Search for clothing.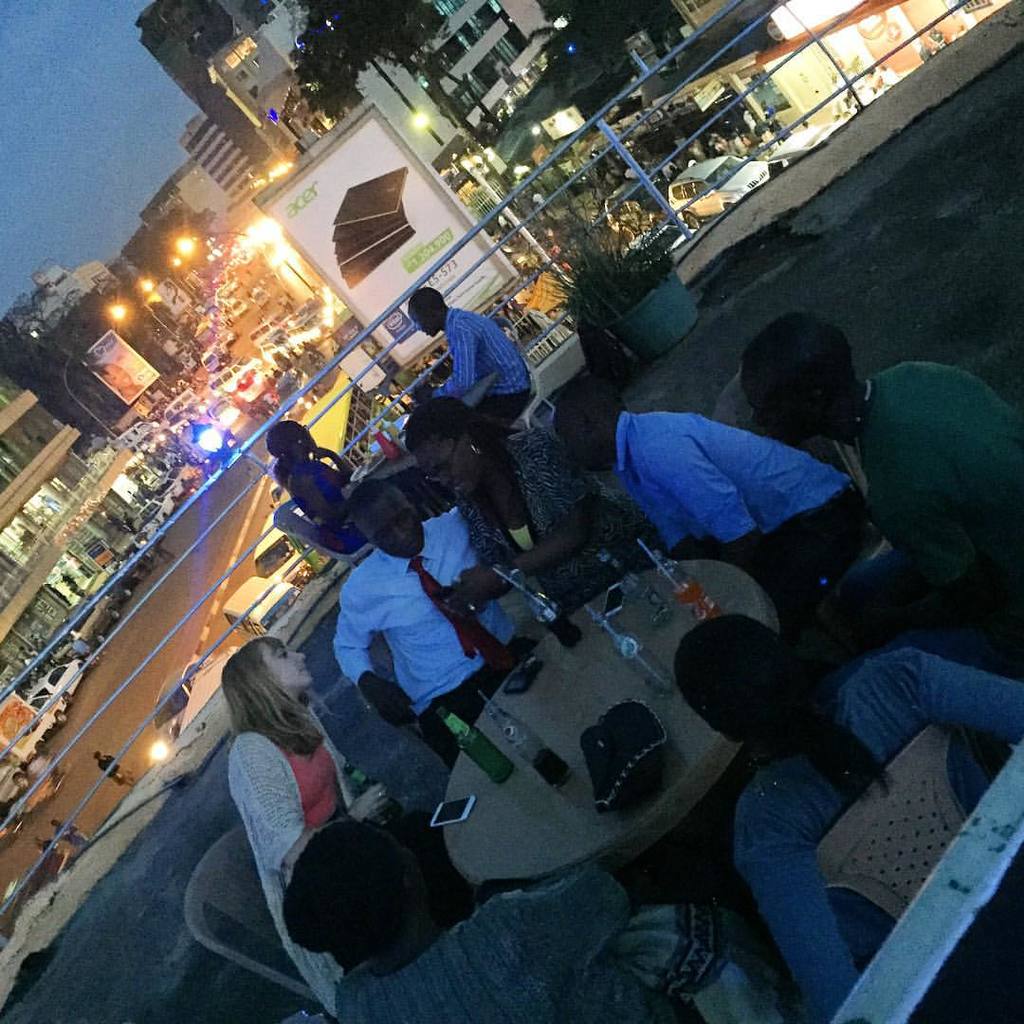
Found at x1=43 y1=837 x2=59 y2=850.
